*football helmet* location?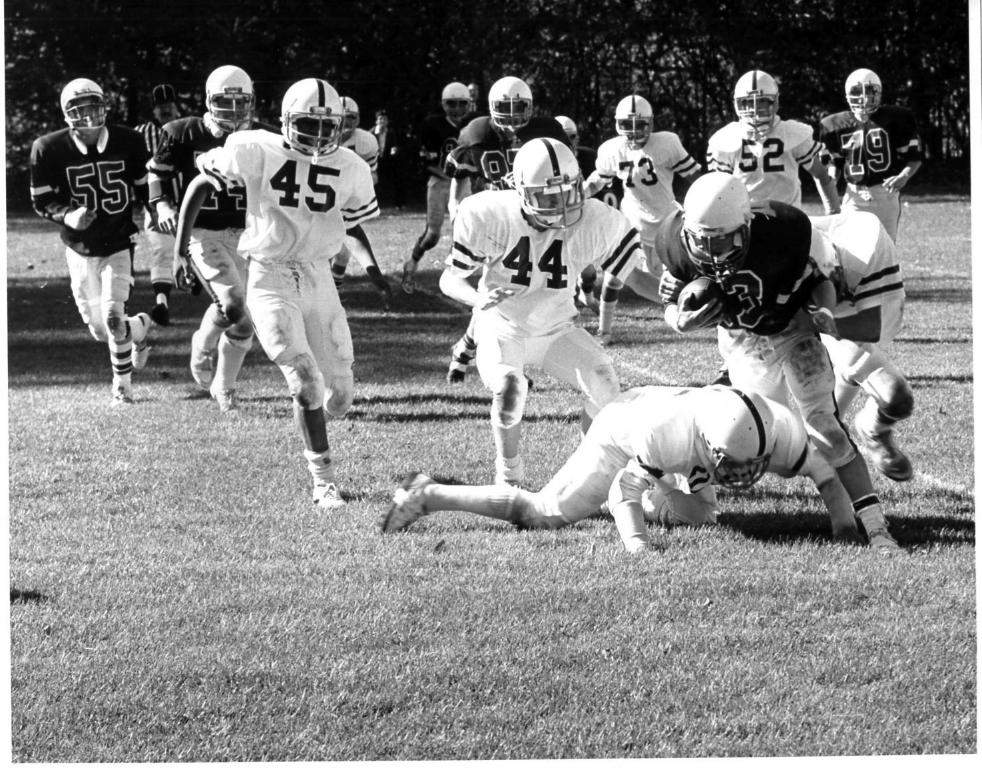
box=[511, 134, 585, 232]
